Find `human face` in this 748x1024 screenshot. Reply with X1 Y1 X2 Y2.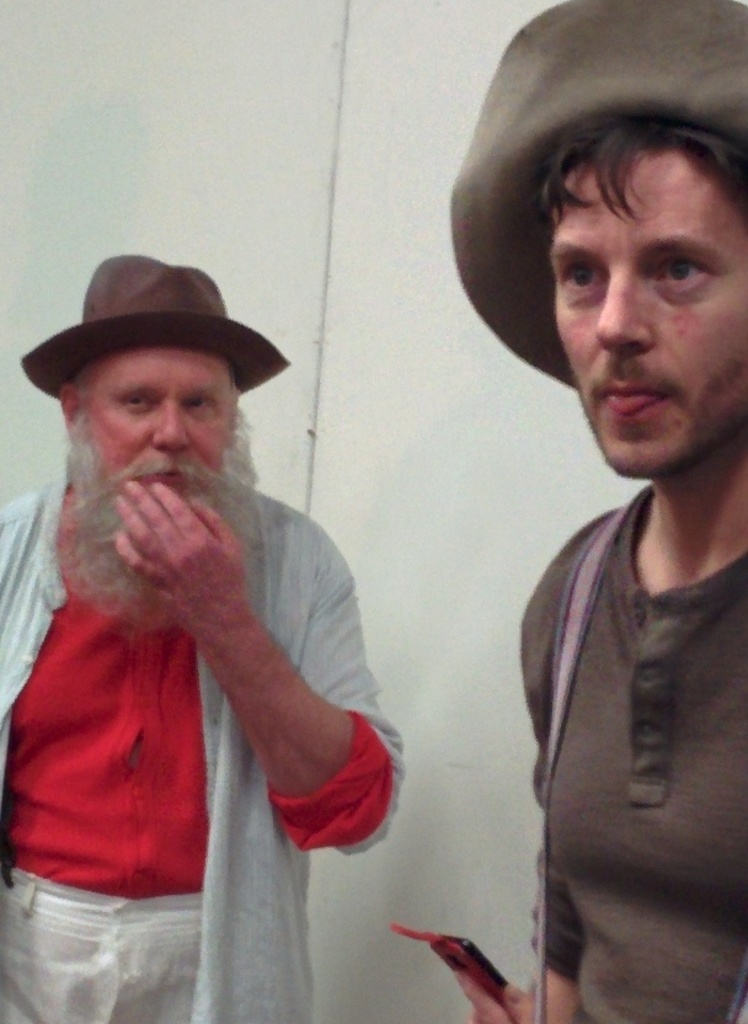
539 137 747 478.
